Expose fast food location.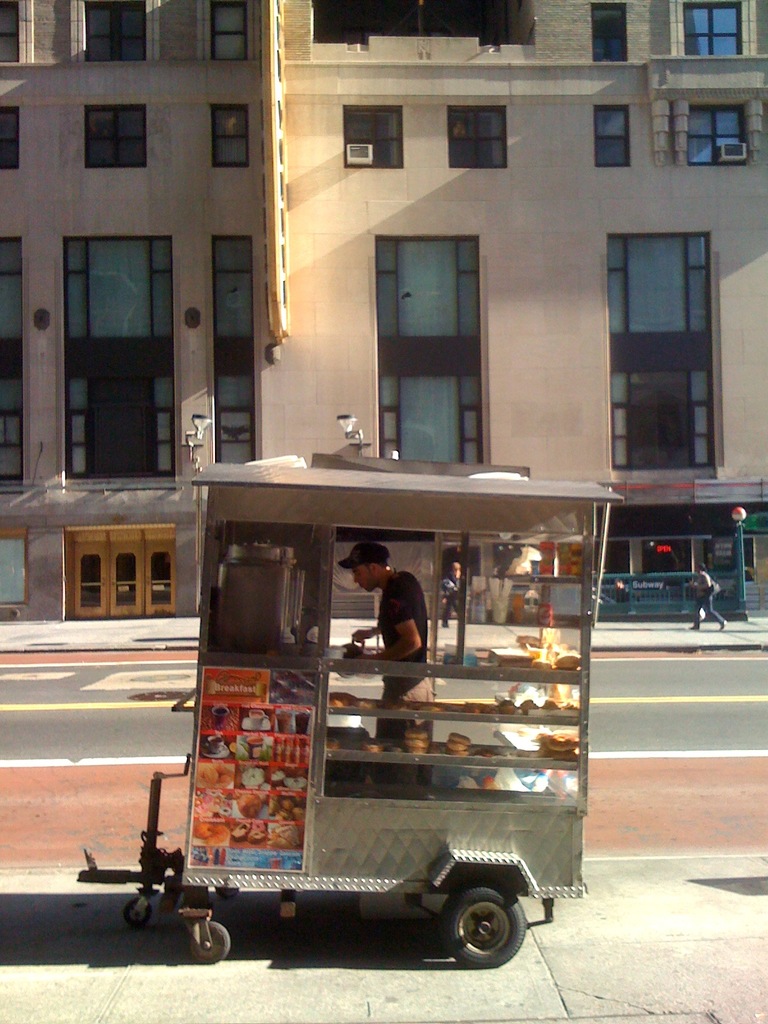
Exposed at {"left": 202, "top": 792, "right": 229, "bottom": 814}.
